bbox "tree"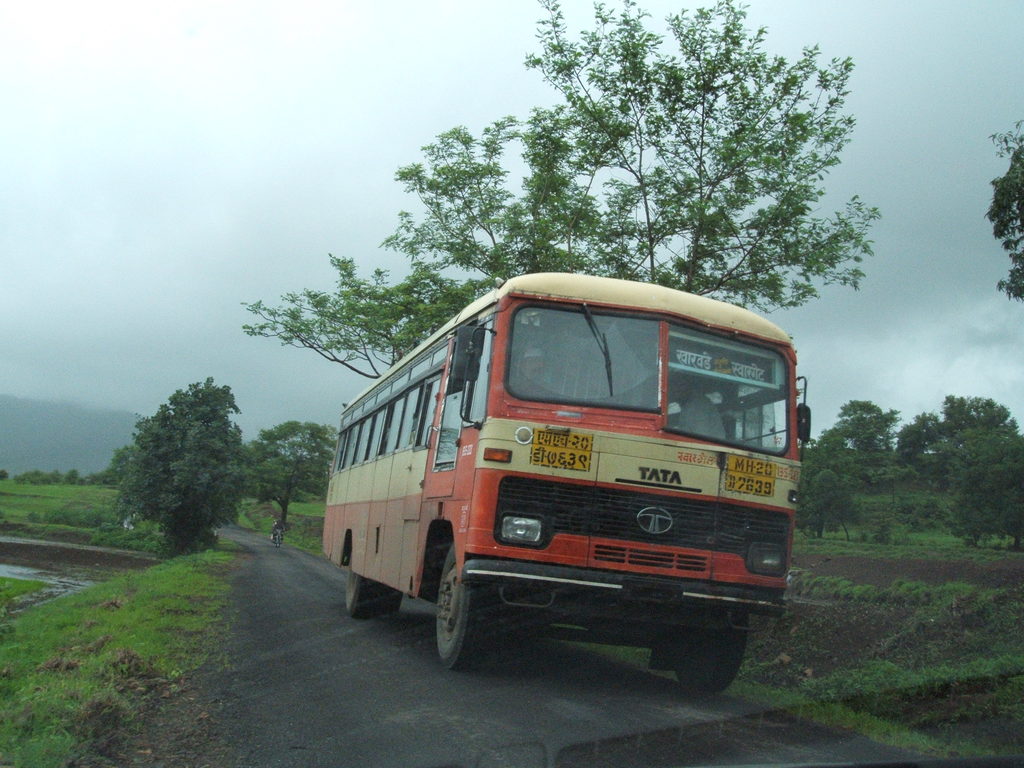
[x1=800, y1=436, x2=870, y2=547]
